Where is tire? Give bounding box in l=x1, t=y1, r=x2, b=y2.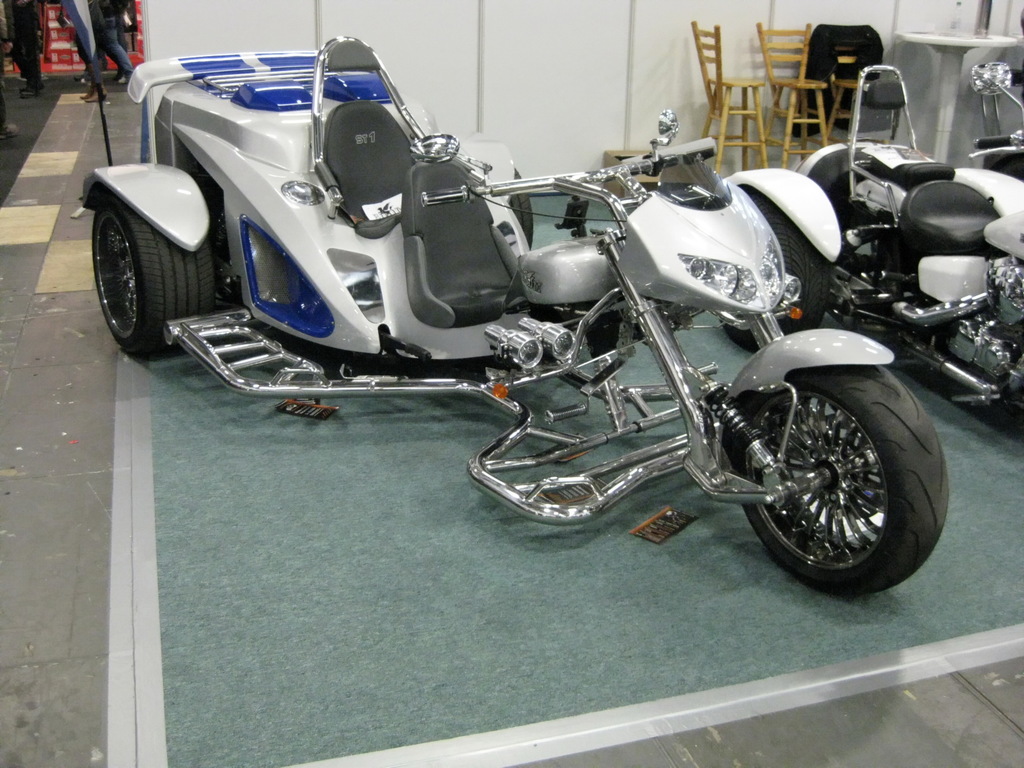
l=724, t=351, r=949, b=589.
